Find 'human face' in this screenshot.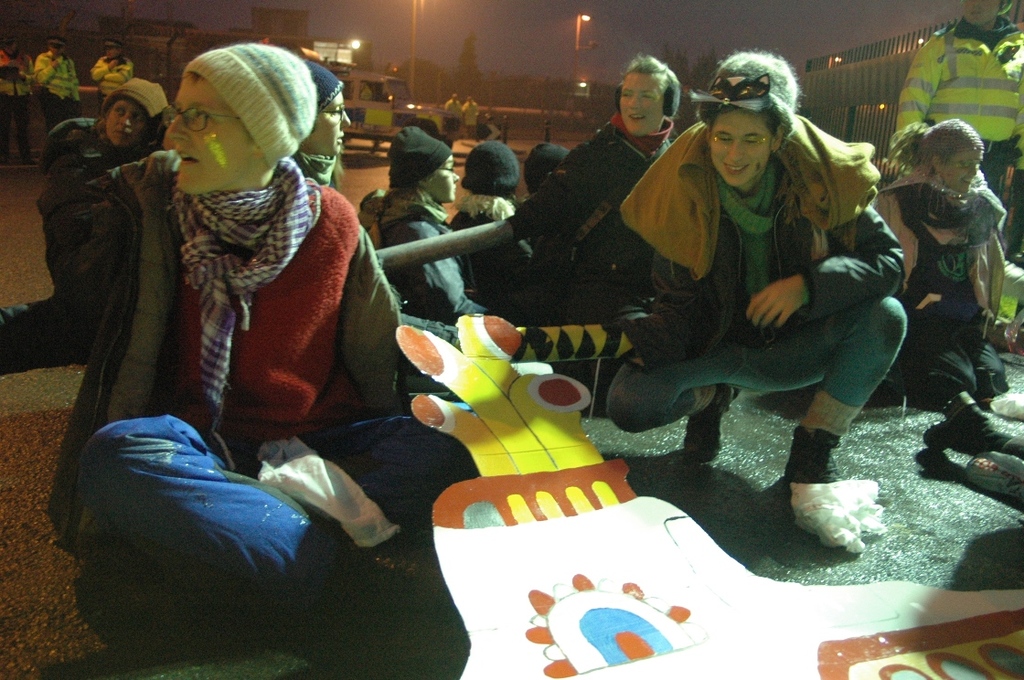
The bounding box for 'human face' is <bbox>304, 90, 354, 154</bbox>.
